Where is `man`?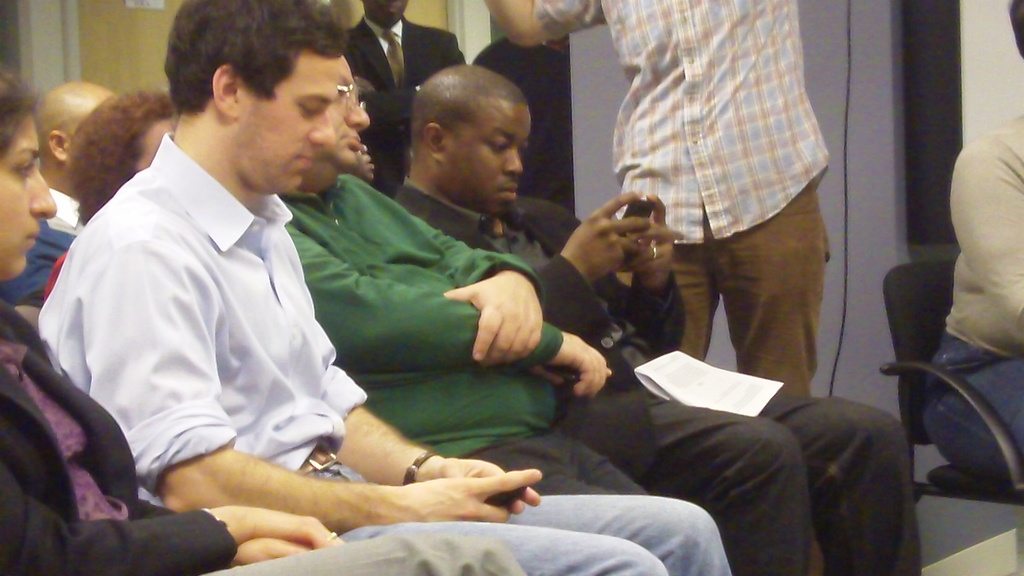
Rect(35, 0, 731, 575).
